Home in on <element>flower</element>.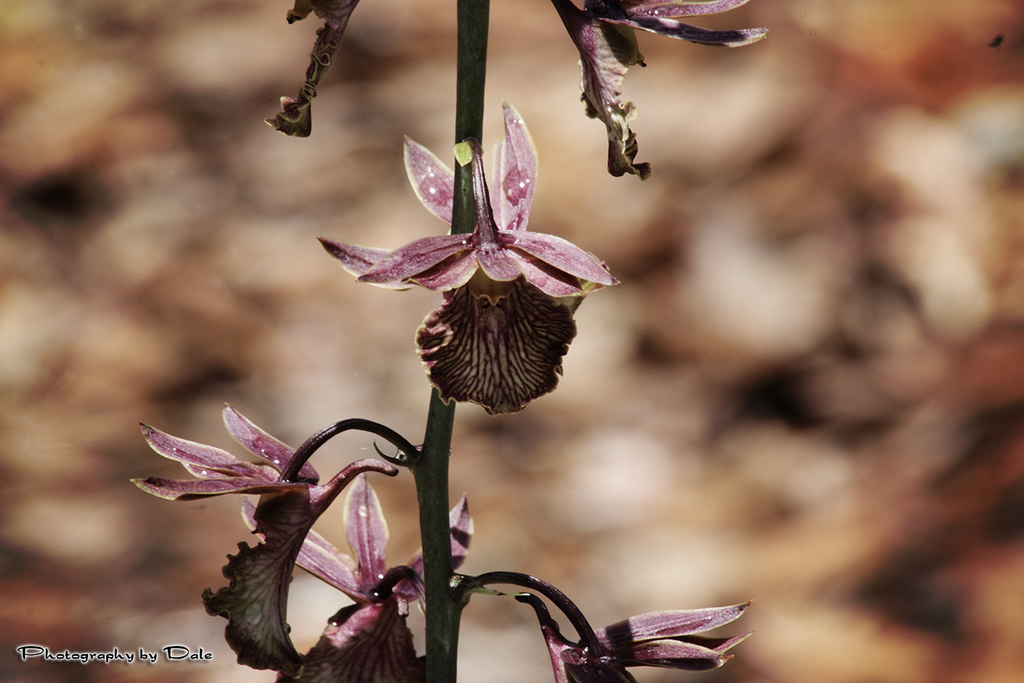
Homed in at <box>306,94,627,426</box>.
